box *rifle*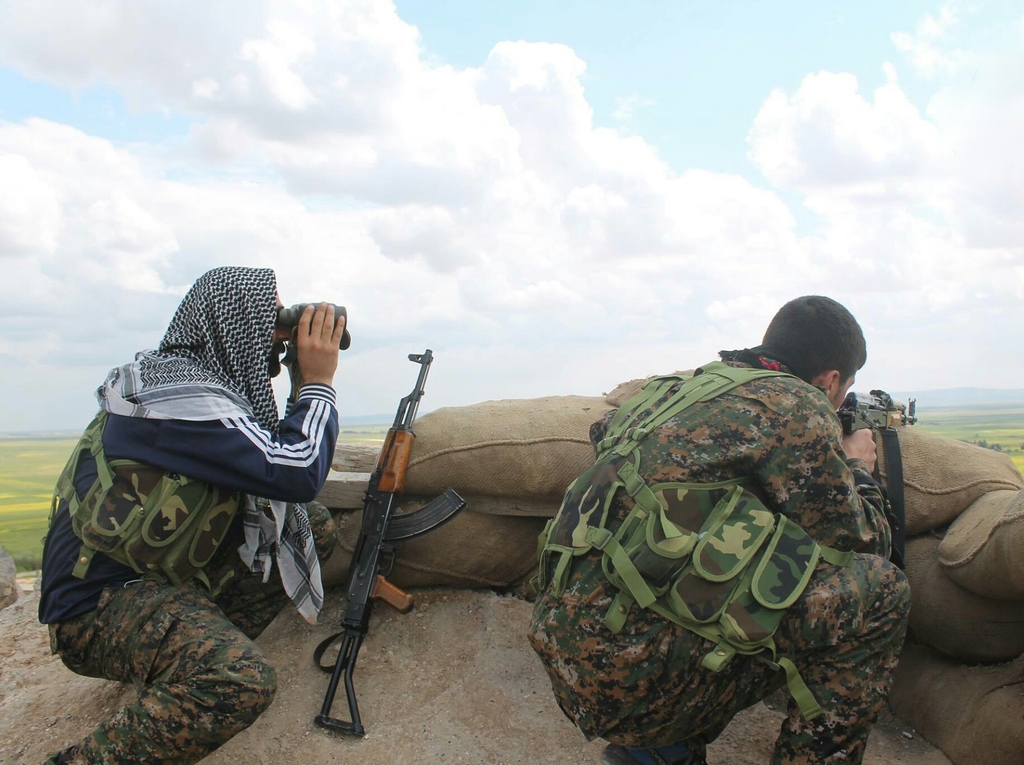
312/347/451/700
